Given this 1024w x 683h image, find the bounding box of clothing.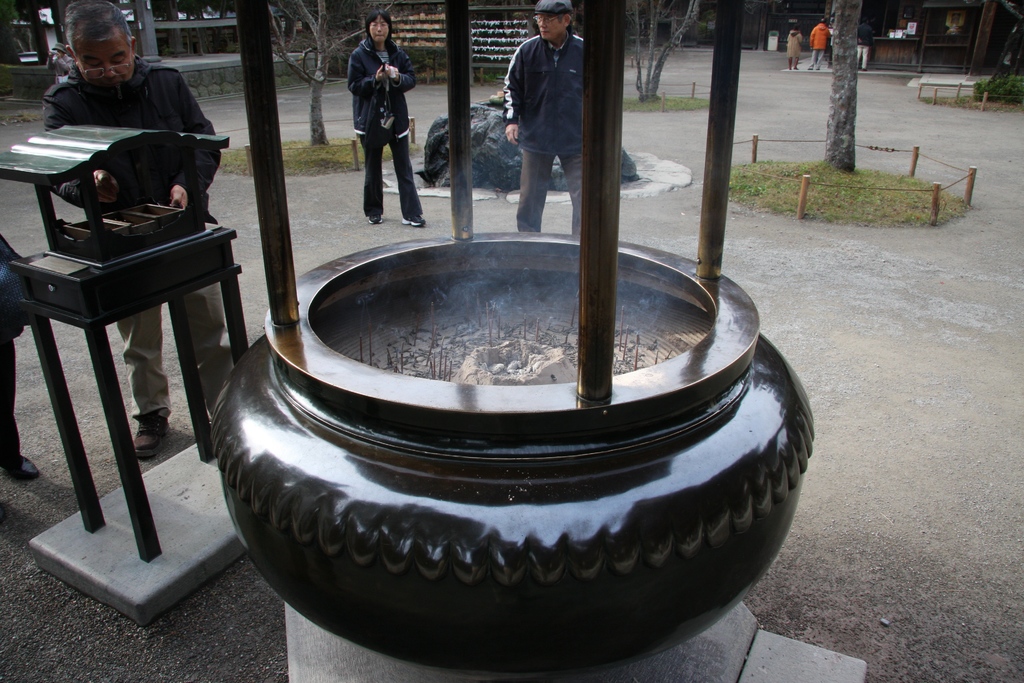
box=[806, 22, 830, 68].
